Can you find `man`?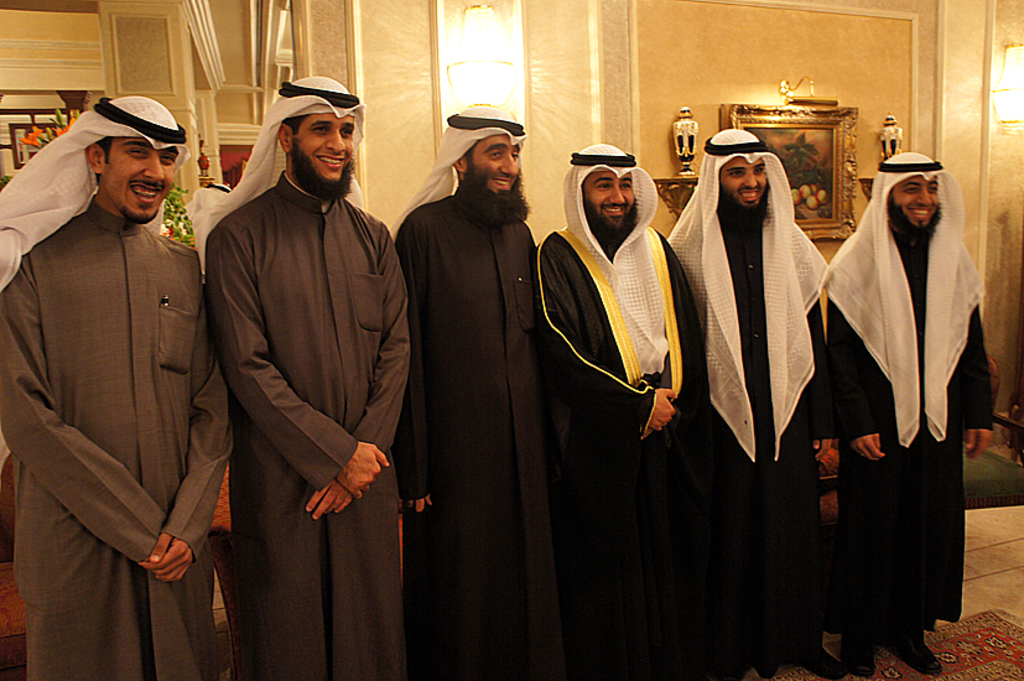
Yes, bounding box: crop(809, 156, 1009, 680).
